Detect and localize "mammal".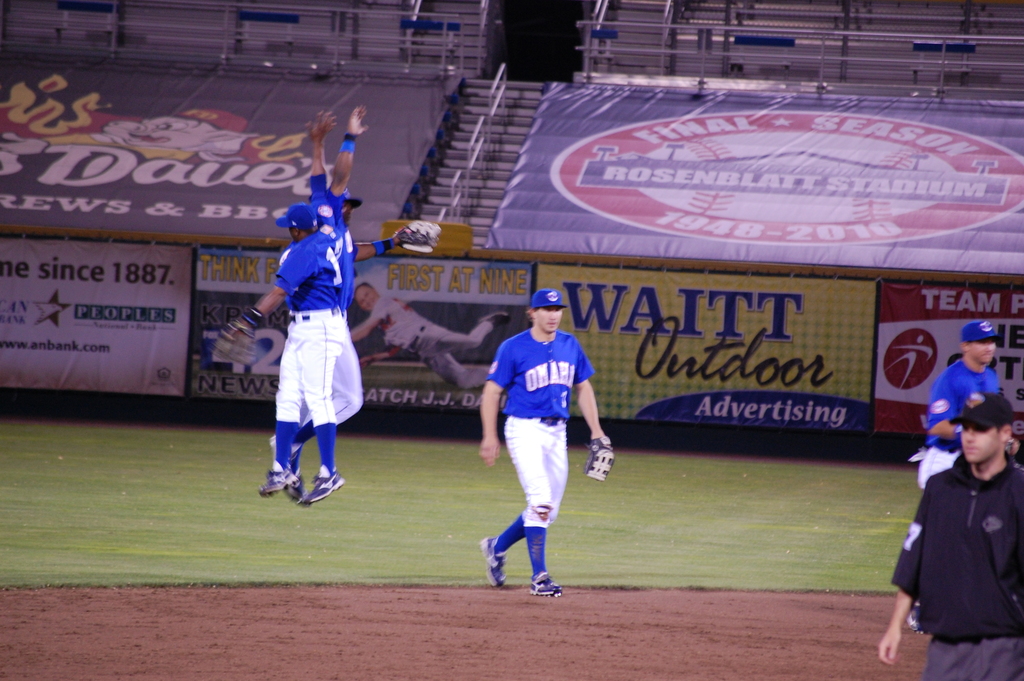
Localized at l=211, t=110, r=342, b=508.
